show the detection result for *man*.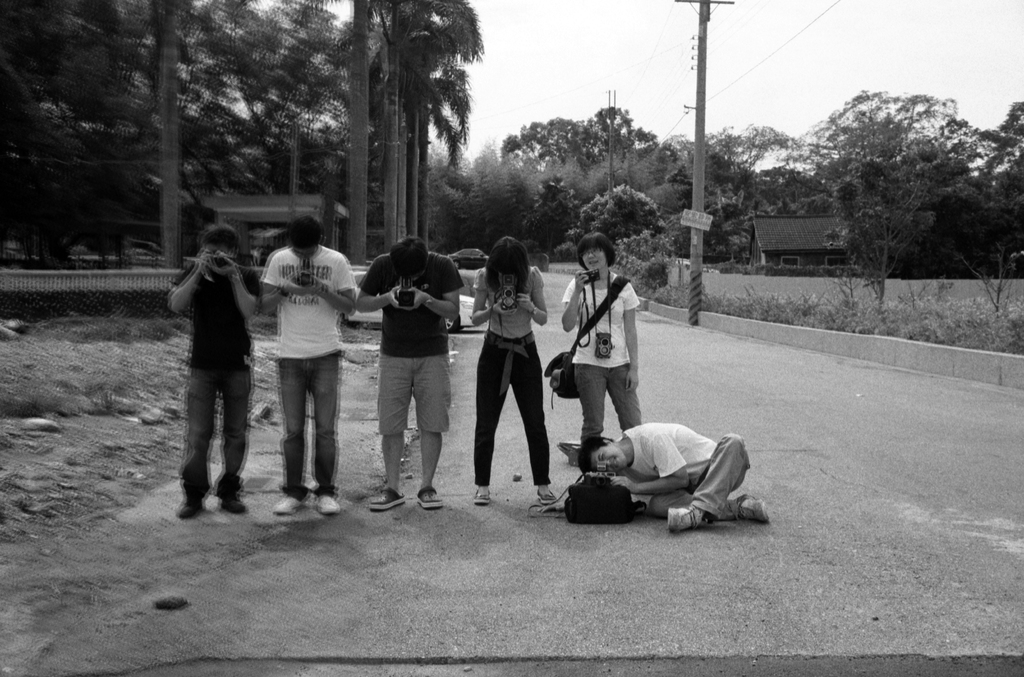
region(356, 237, 463, 512).
